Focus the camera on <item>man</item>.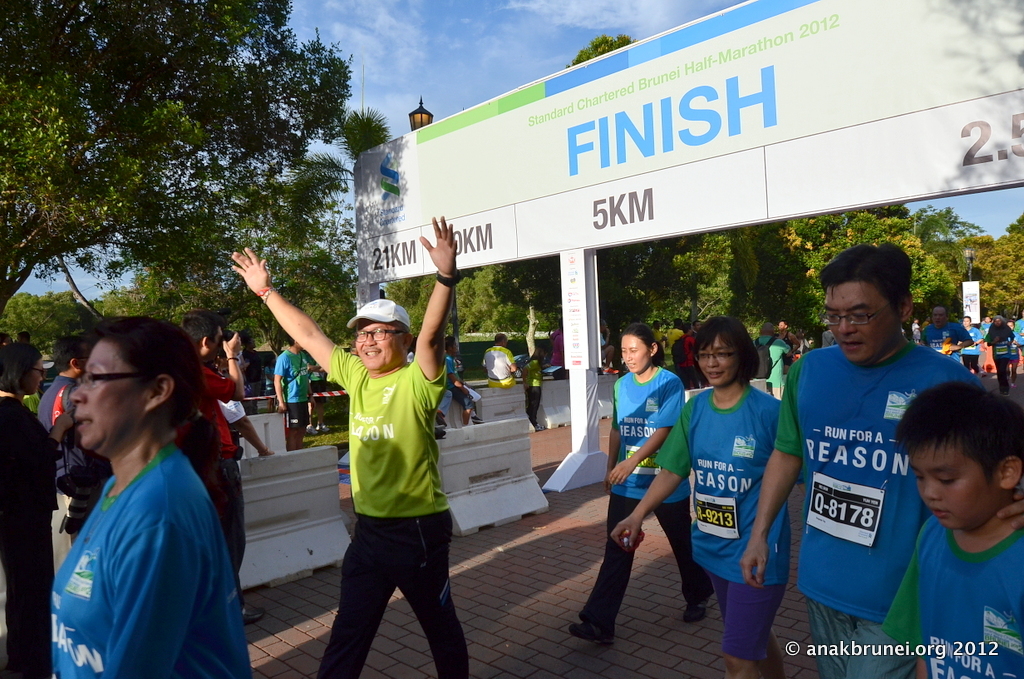
Focus region: <bbox>963, 318, 981, 375</bbox>.
